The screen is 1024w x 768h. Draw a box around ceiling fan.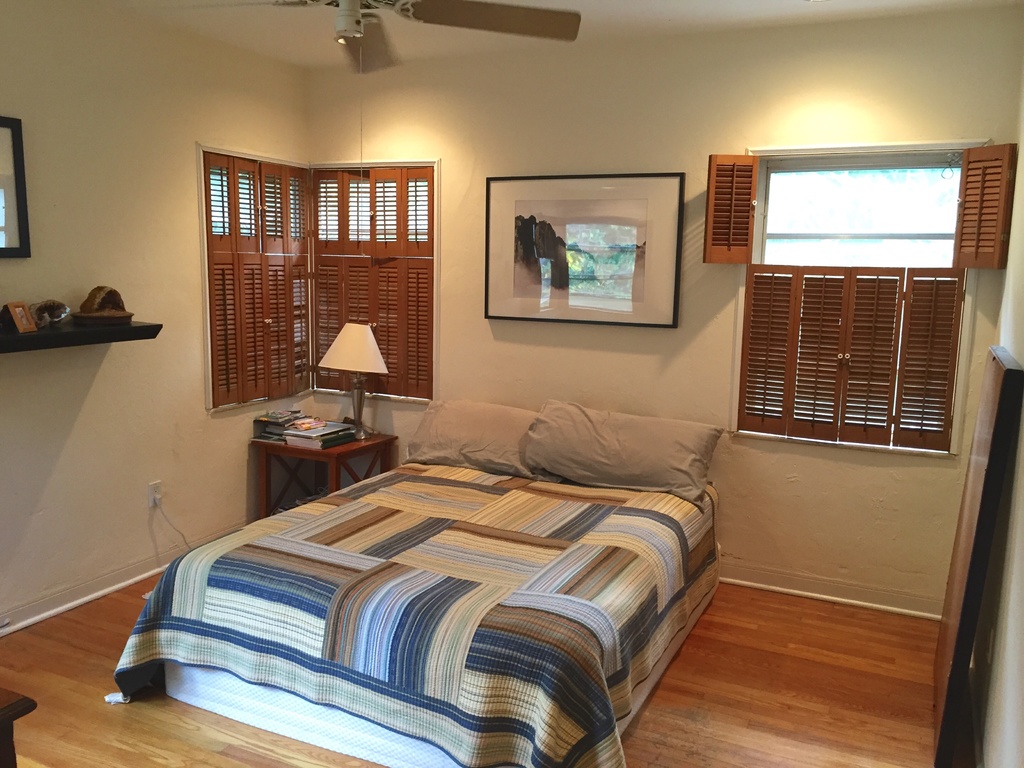
box(162, 0, 579, 265).
